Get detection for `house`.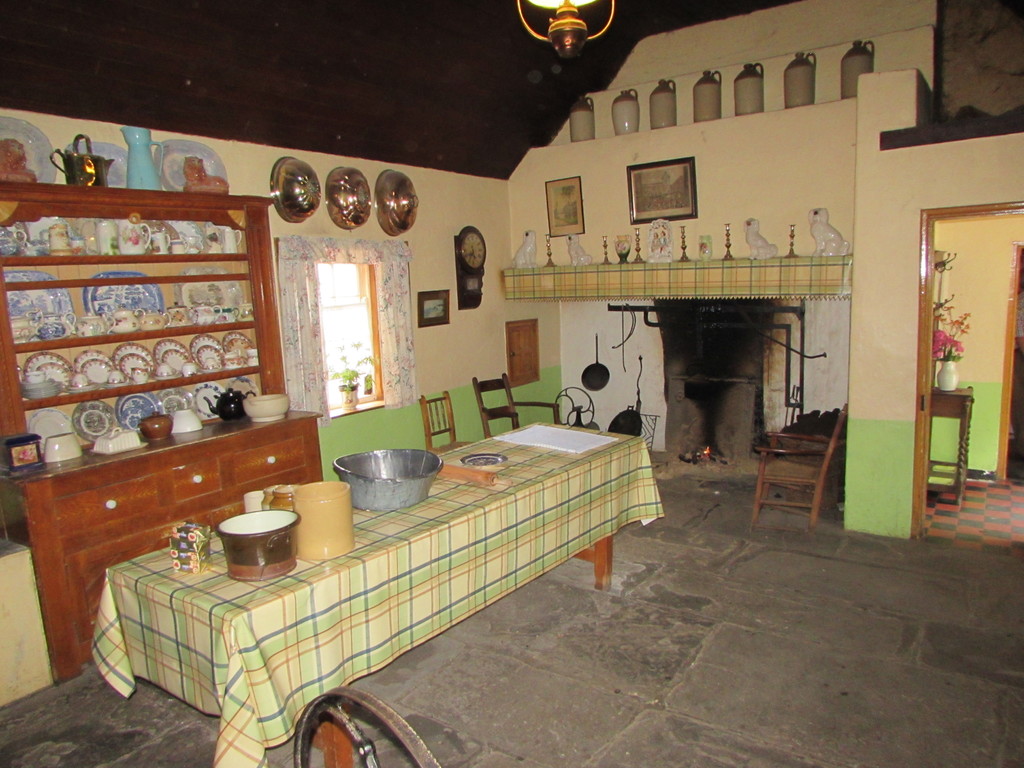
Detection: left=0, top=0, right=1023, bottom=767.
